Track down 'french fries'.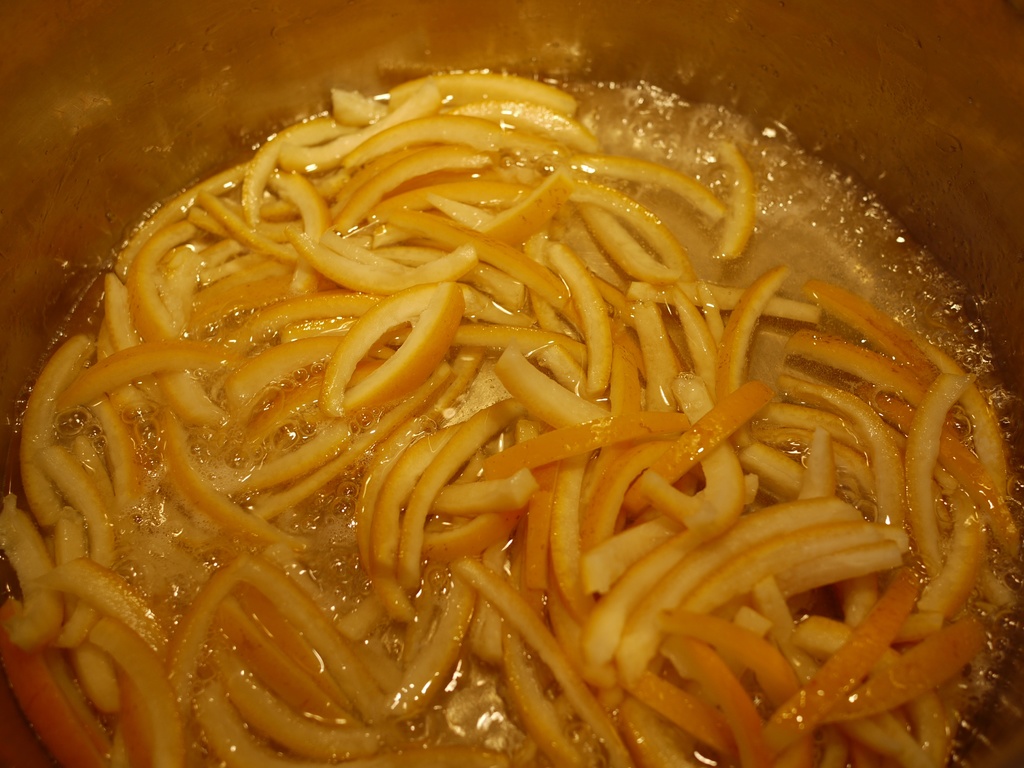
Tracked to crop(461, 552, 636, 767).
